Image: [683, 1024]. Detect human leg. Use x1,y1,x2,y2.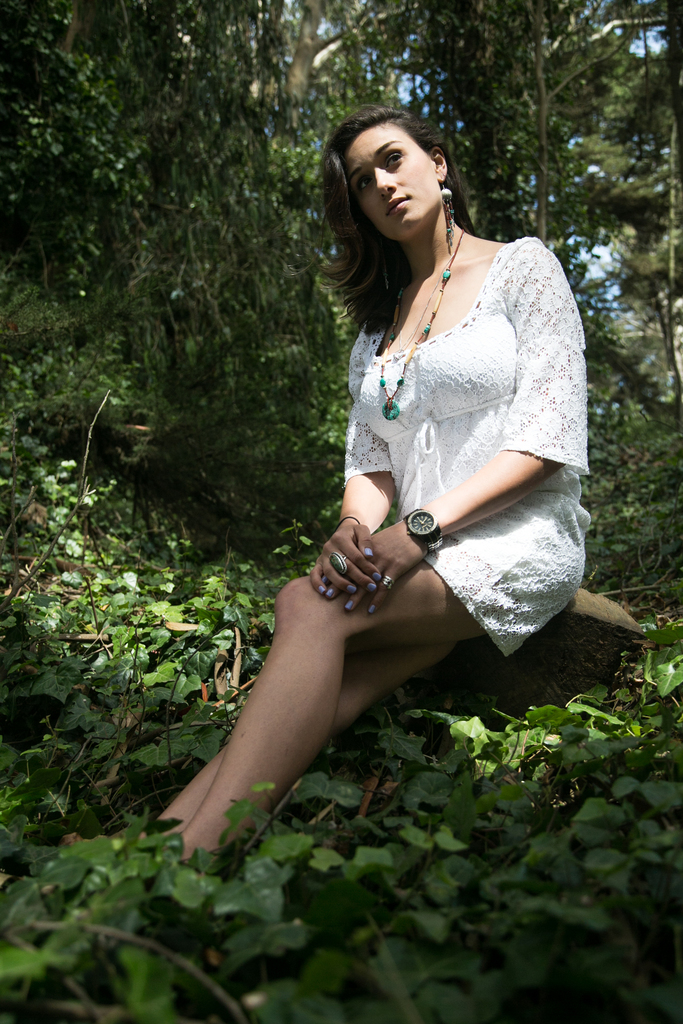
177,559,485,862.
